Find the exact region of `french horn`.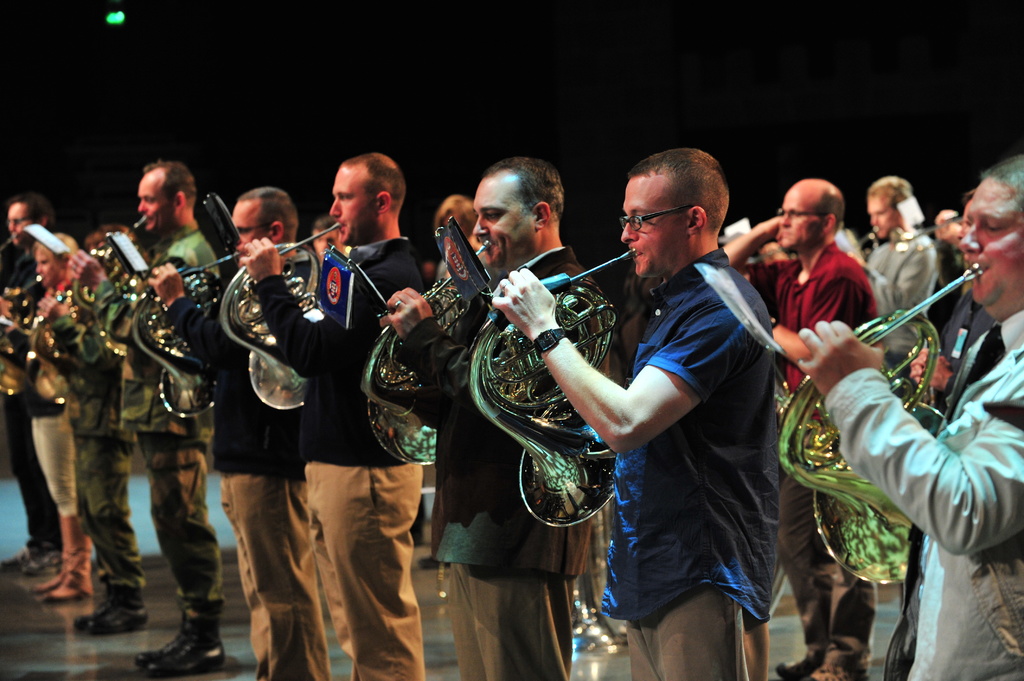
Exact region: 216 216 351 415.
